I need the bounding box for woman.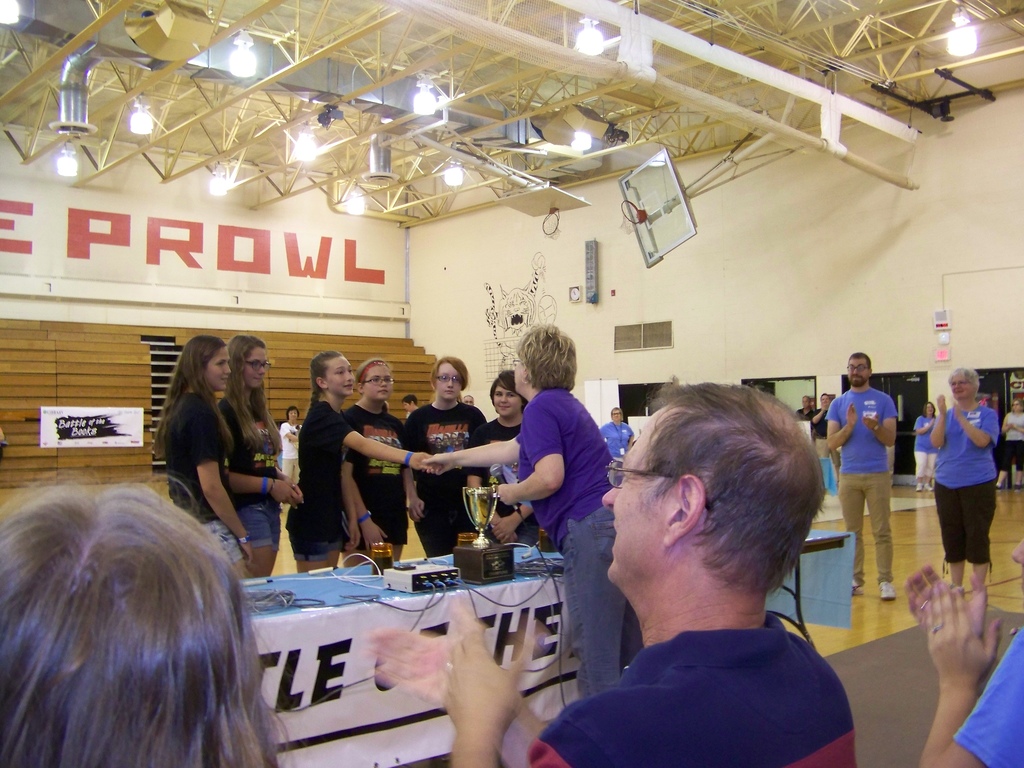
Here it is: BBox(340, 352, 417, 573).
